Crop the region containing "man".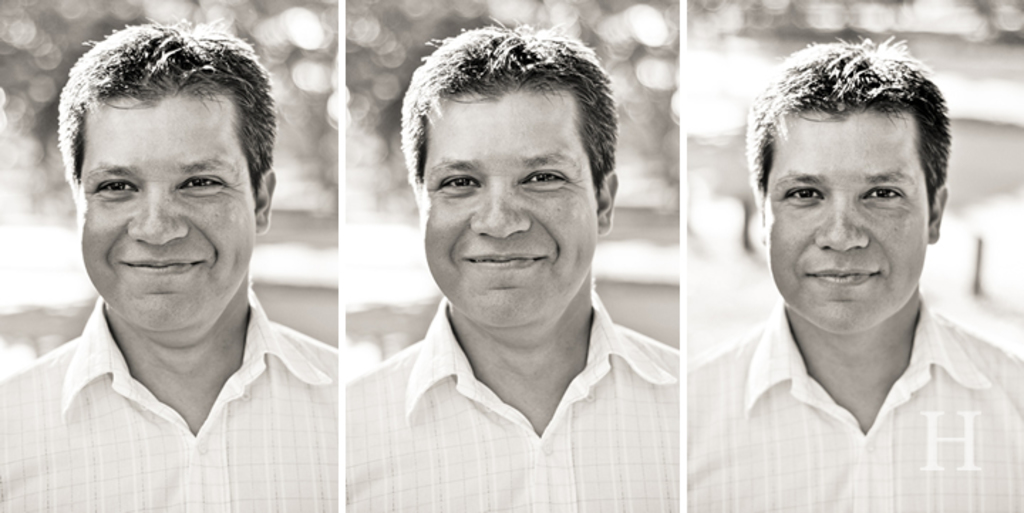
Crop region: x1=344 y1=16 x2=681 y2=512.
